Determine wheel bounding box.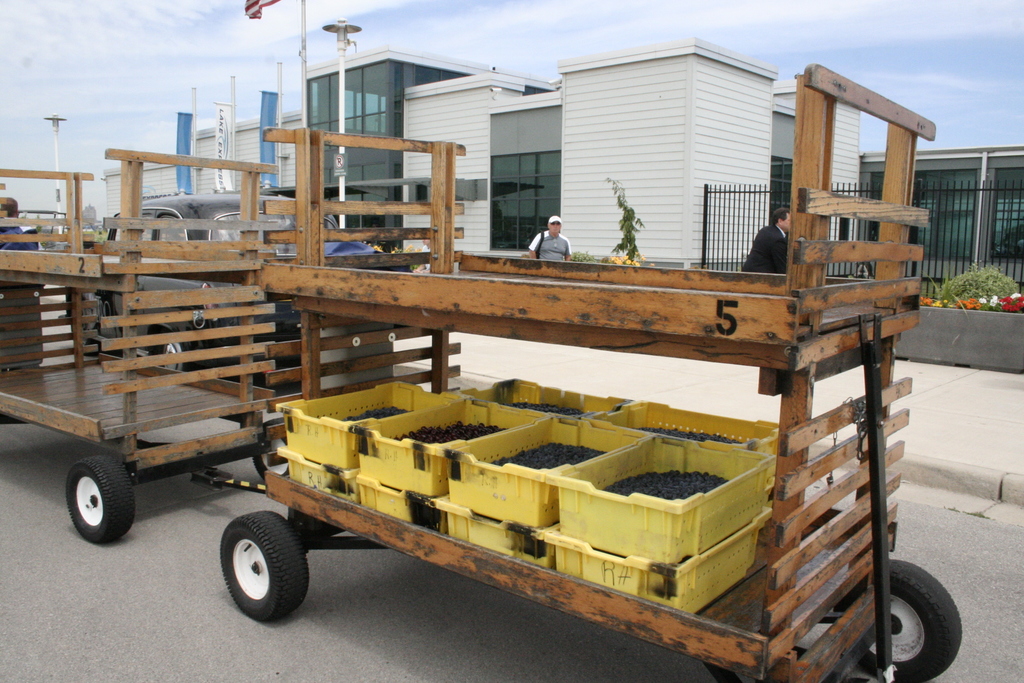
Determined: 831/559/966/682.
